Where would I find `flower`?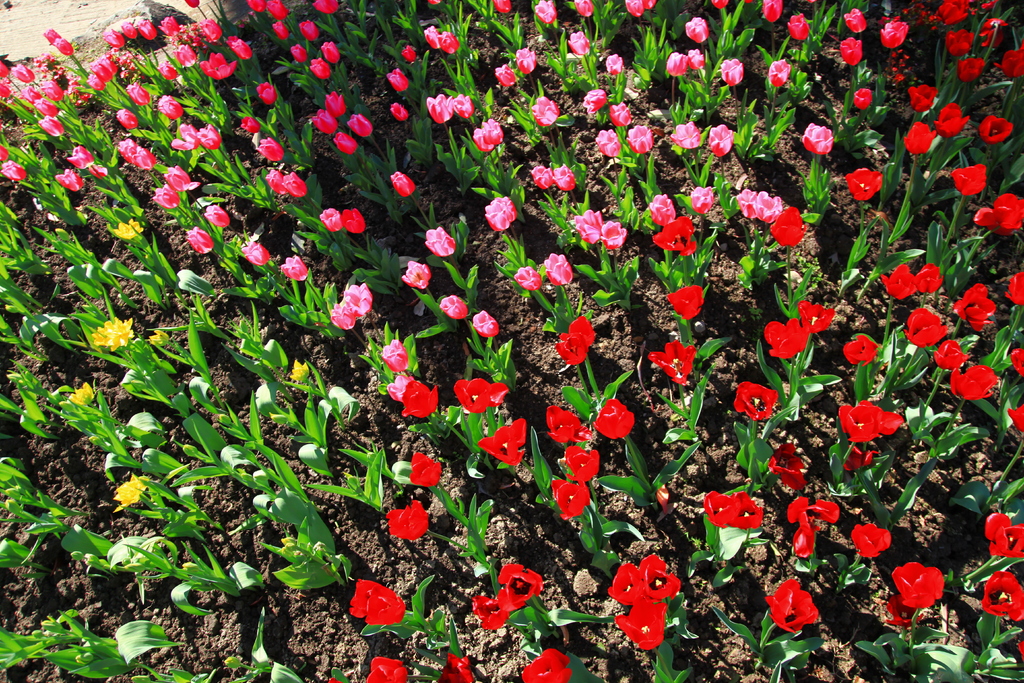
At (1009, 406, 1023, 428).
